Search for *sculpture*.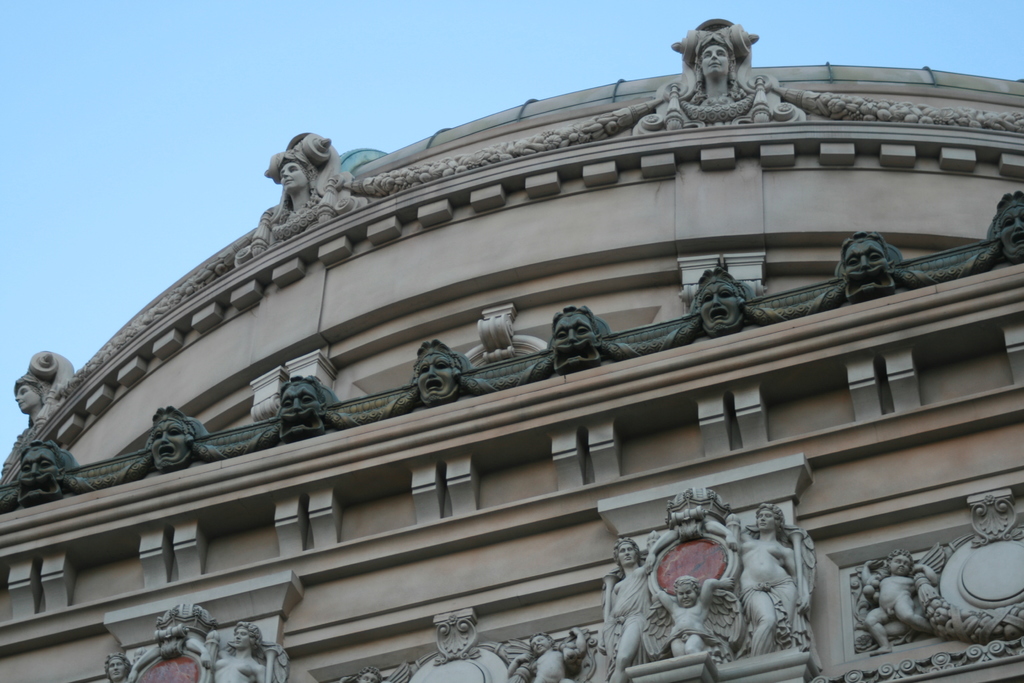
Found at BBox(632, 16, 812, 135).
